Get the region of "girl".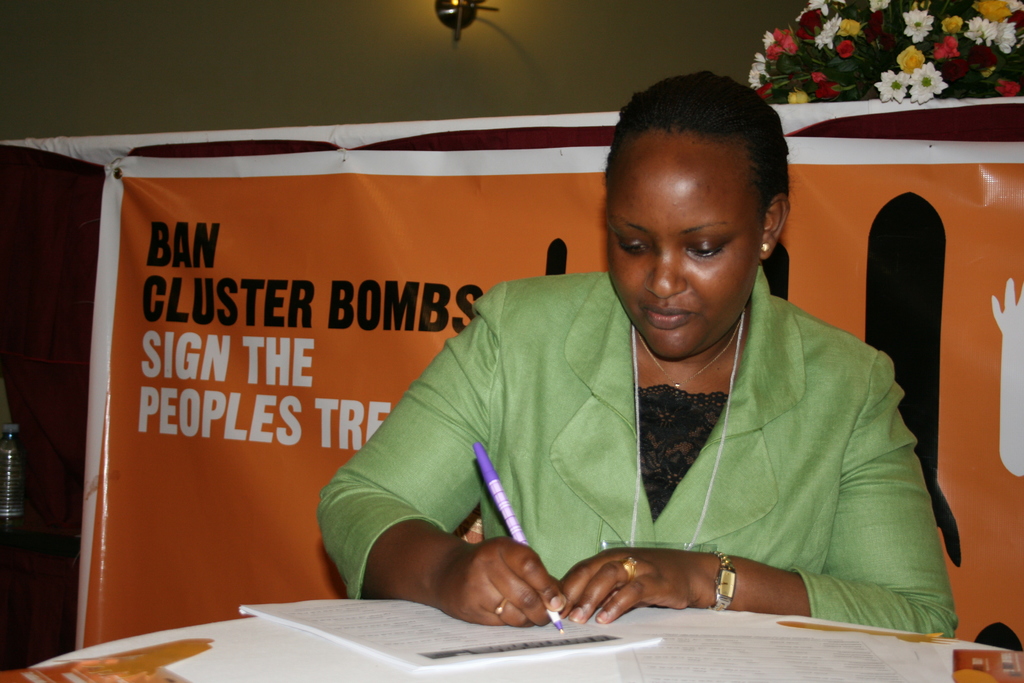
317, 68, 959, 627.
